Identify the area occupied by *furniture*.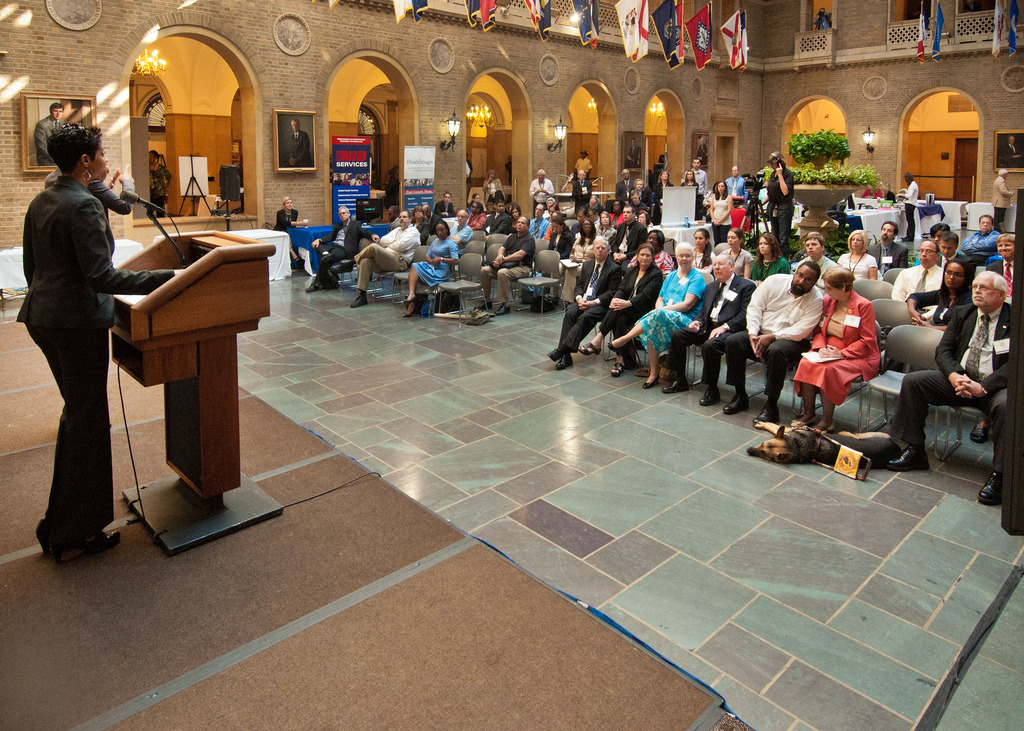
Area: bbox=[917, 212, 941, 238].
